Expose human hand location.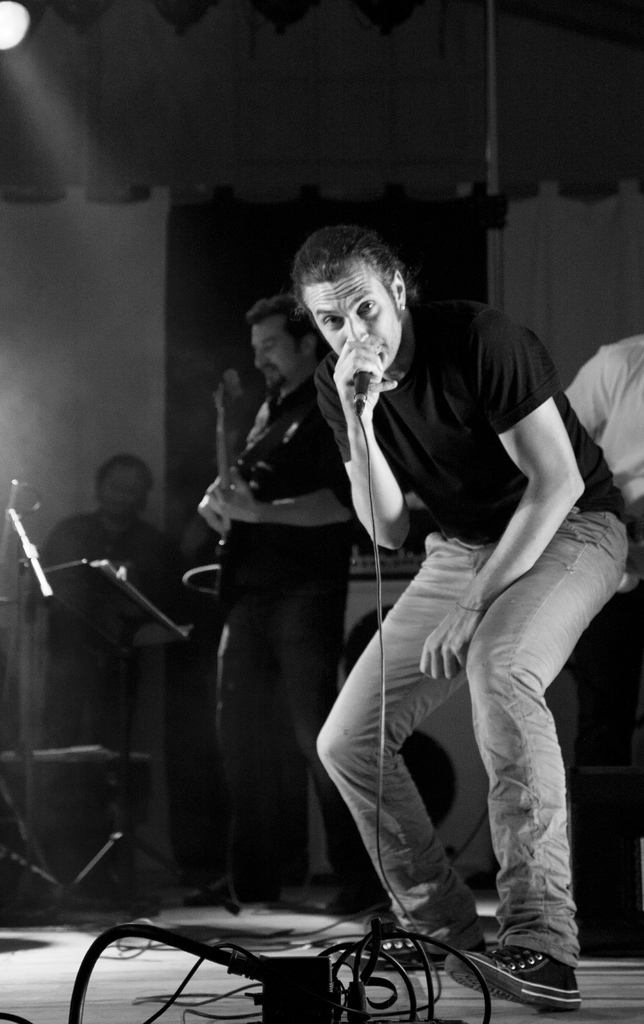
Exposed at 330,330,400,419.
